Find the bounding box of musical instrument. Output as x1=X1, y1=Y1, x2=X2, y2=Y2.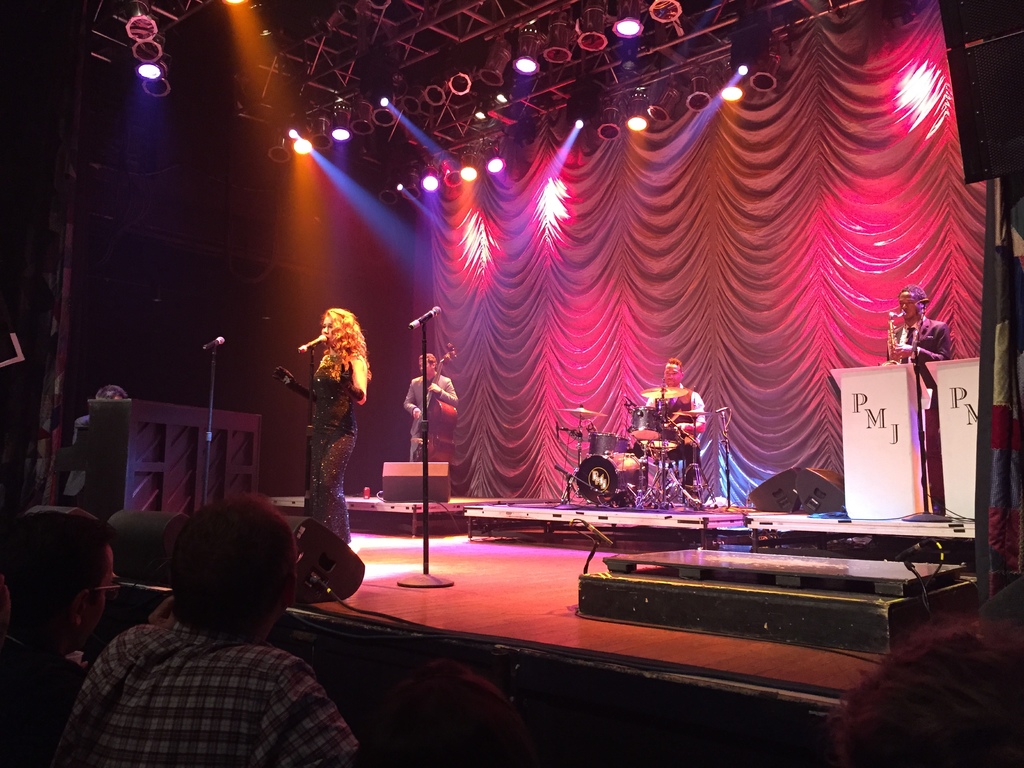
x1=560, y1=406, x2=608, y2=419.
